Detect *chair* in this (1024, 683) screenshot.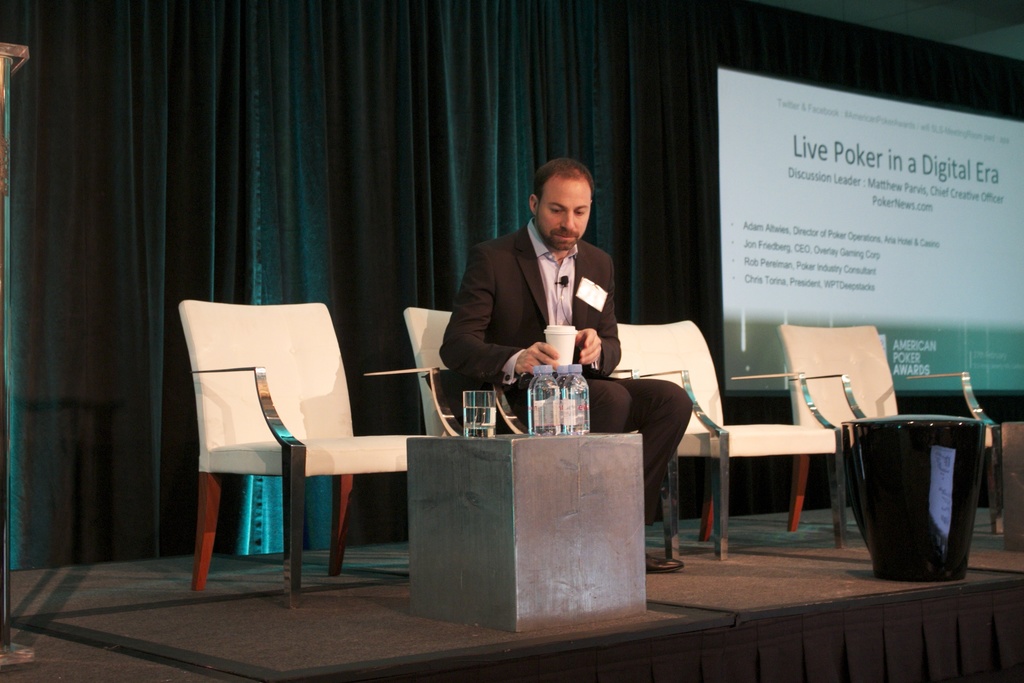
Detection: rect(186, 315, 353, 596).
